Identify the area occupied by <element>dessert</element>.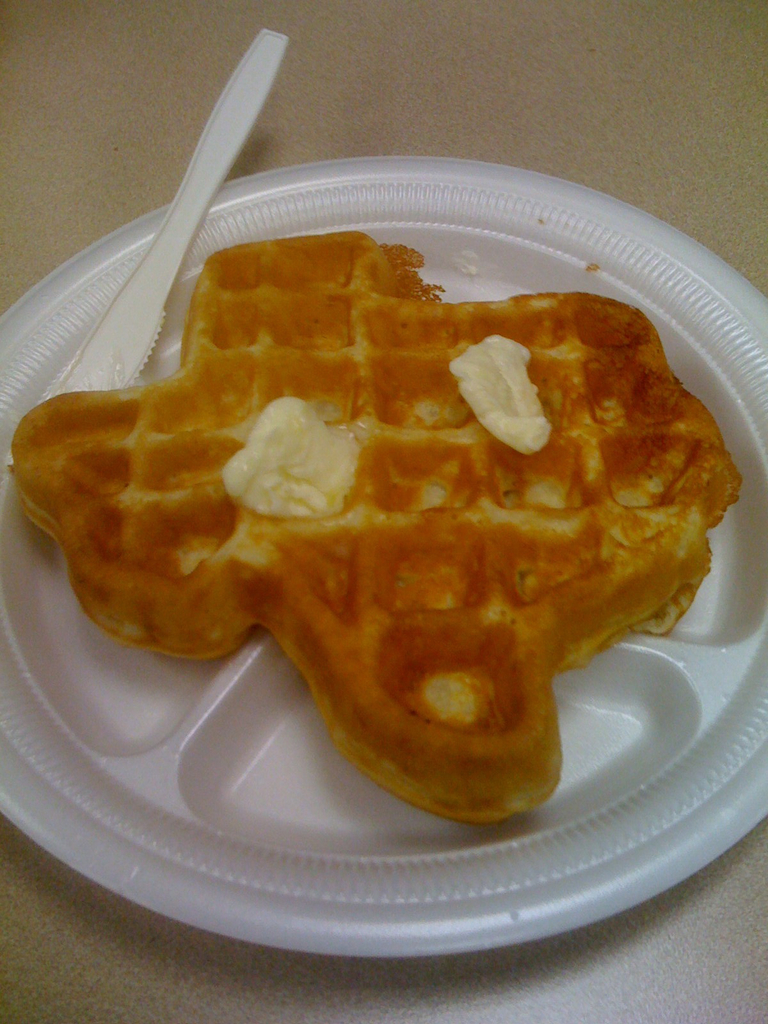
Area: [x1=19, y1=212, x2=731, y2=814].
